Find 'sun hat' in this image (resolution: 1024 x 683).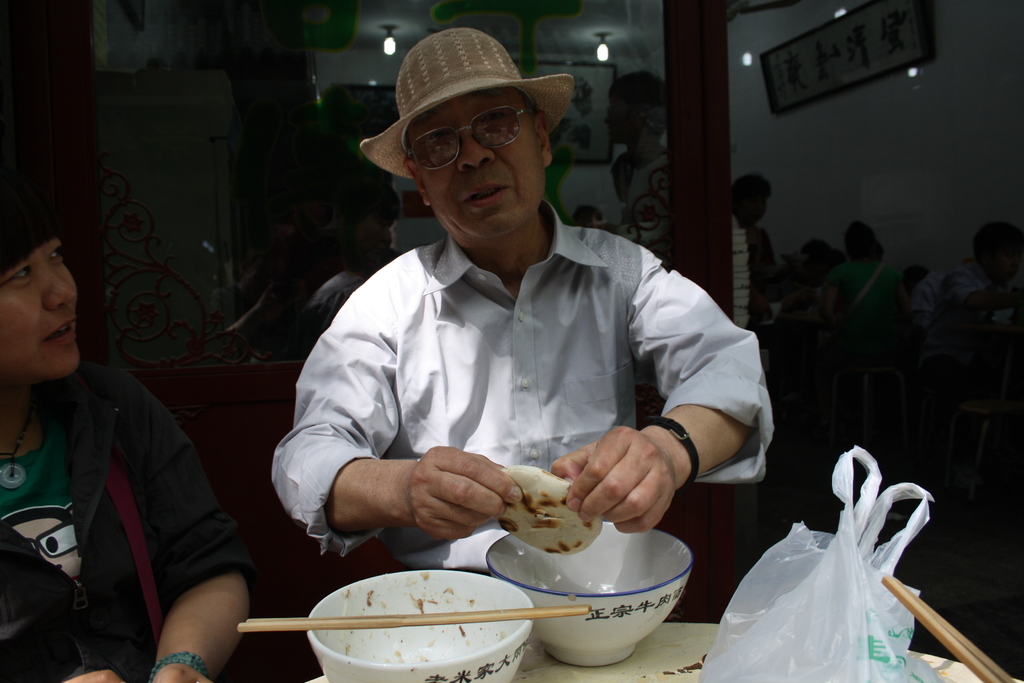
locate(352, 22, 575, 184).
